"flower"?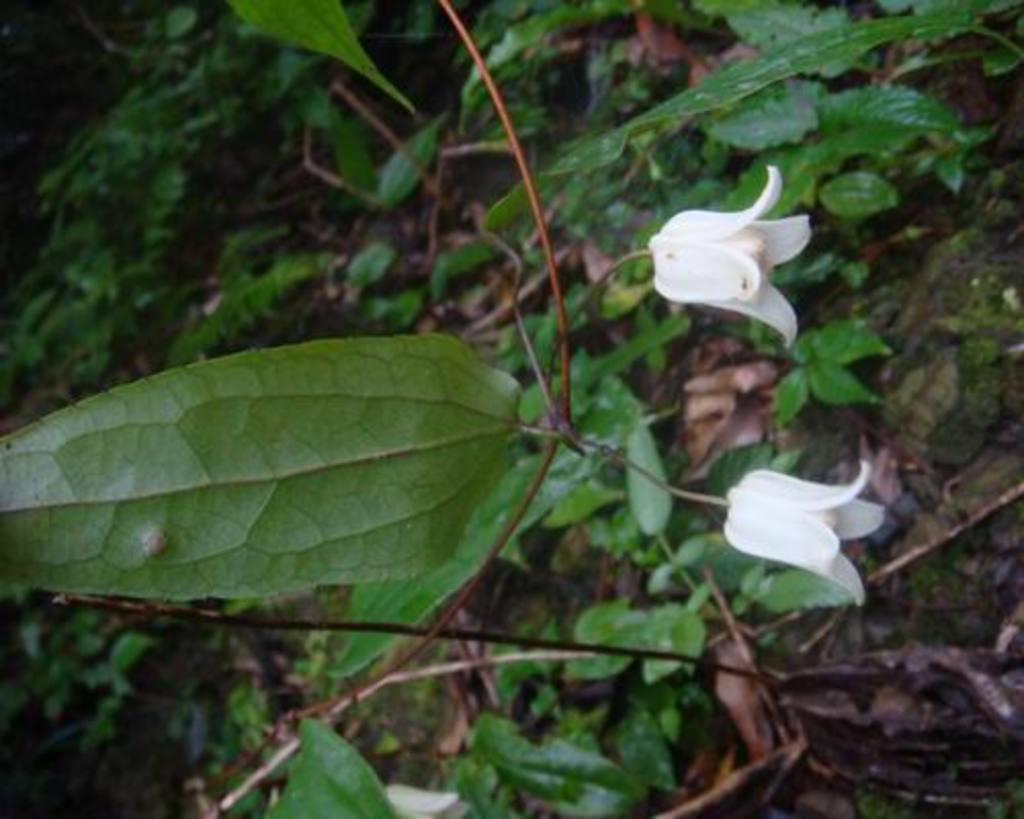
[694, 457, 889, 602]
